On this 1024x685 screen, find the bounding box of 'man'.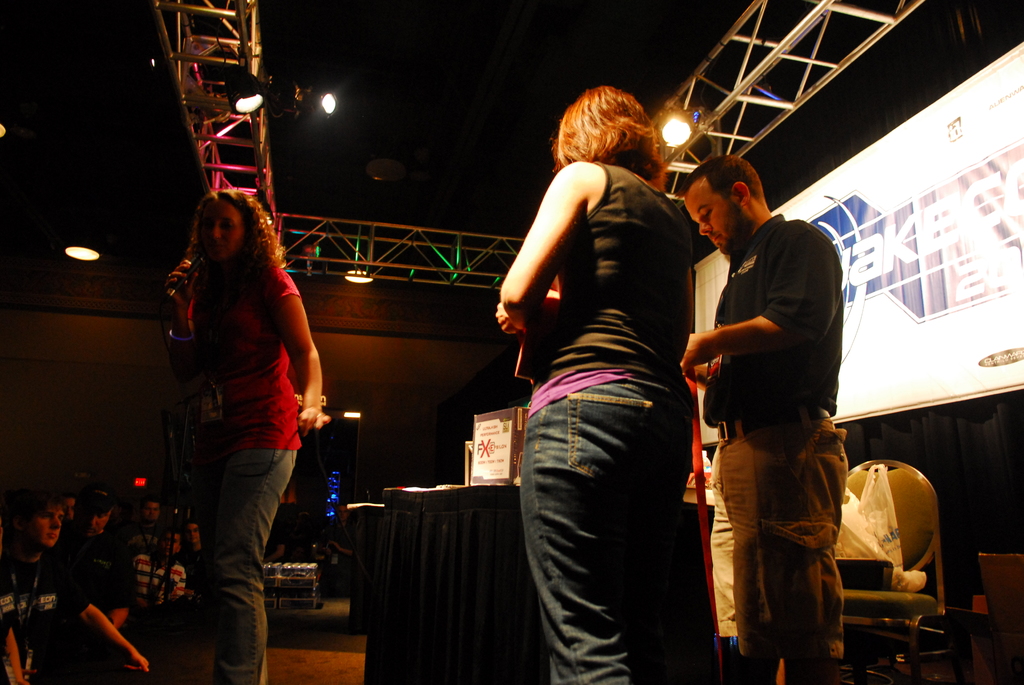
Bounding box: left=678, top=154, right=851, bottom=684.
